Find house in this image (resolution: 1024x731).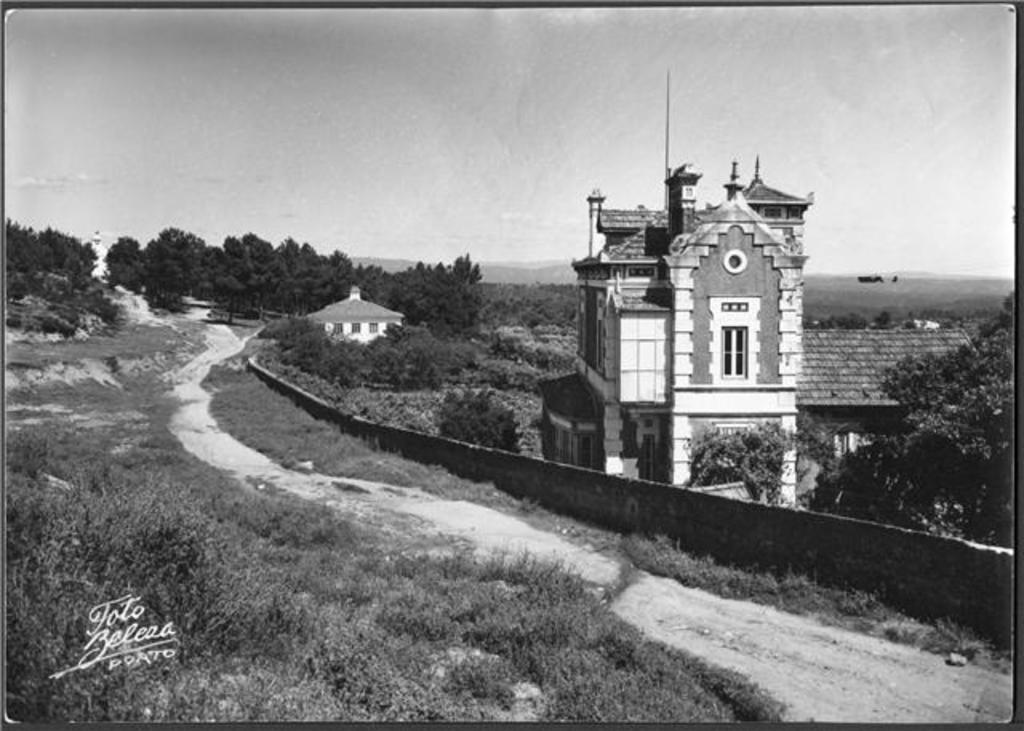
left=530, top=62, right=990, bottom=515.
